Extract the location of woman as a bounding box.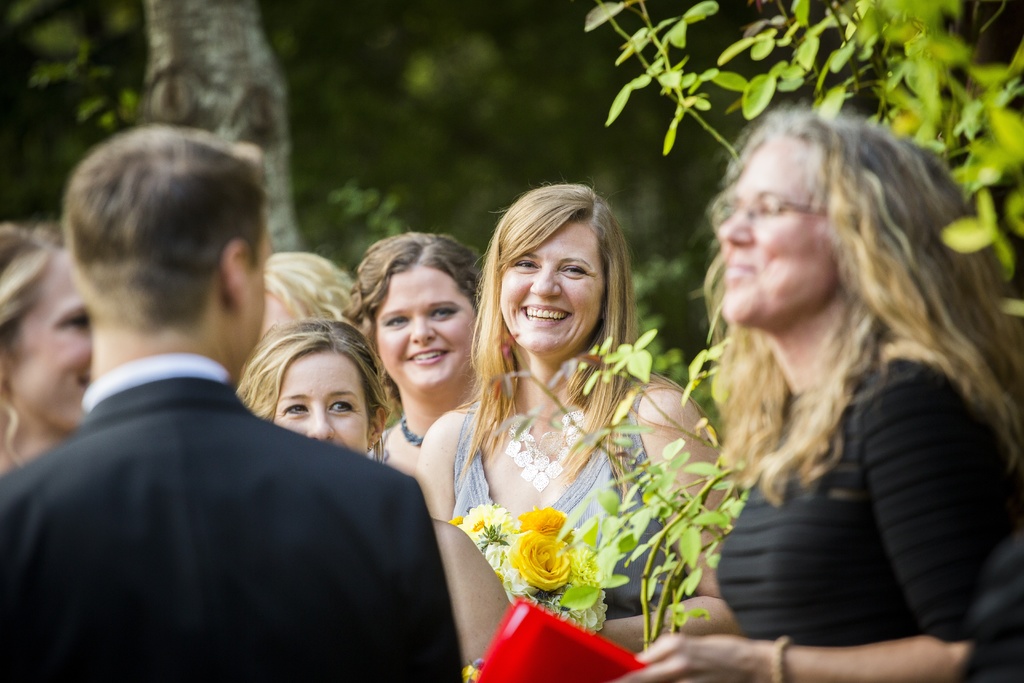
locate(419, 193, 728, 616).
